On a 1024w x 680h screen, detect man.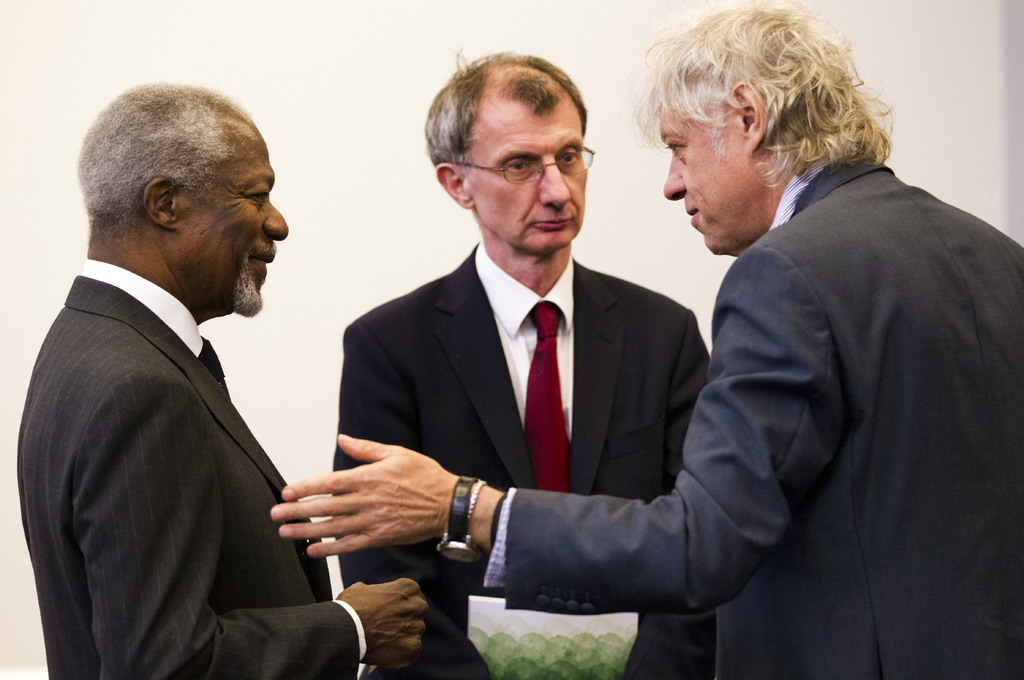
pyautogui.locateOnScreen(6, 70, 365, 679).
